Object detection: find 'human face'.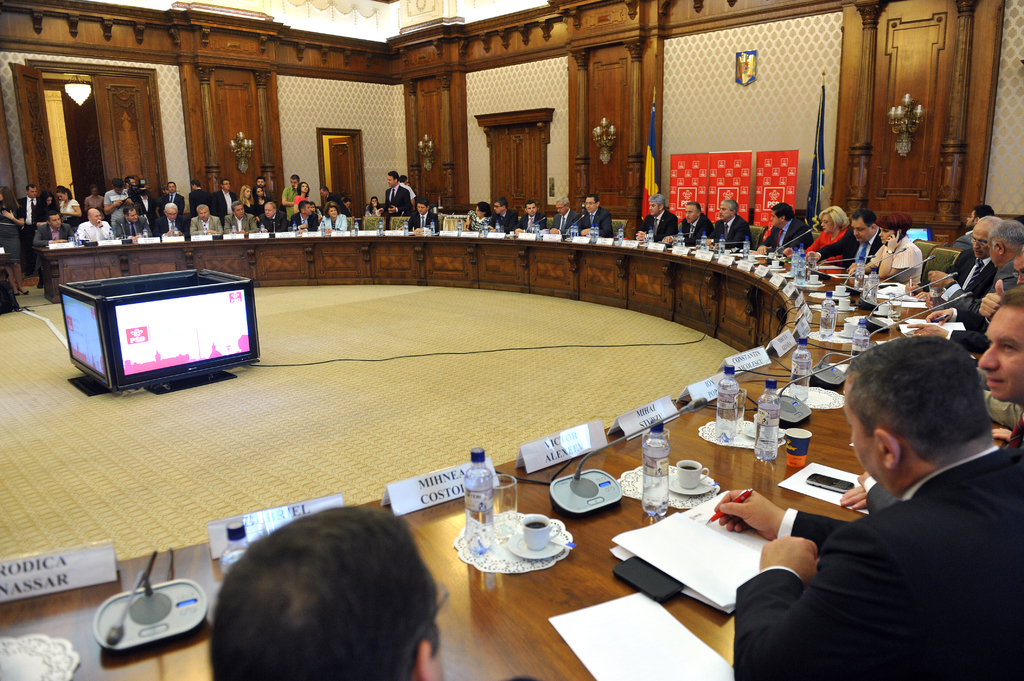
x1=314, y1=184, x2=327, y2=205.
